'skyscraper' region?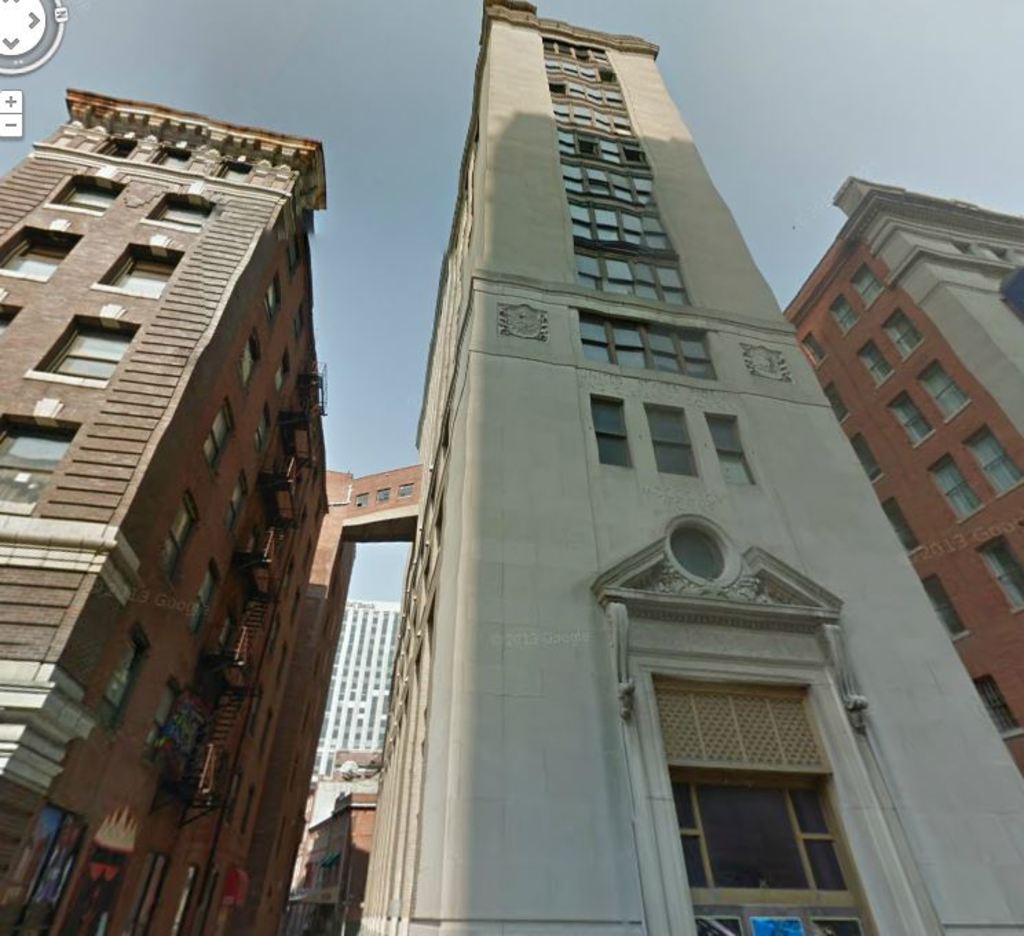
rect(318, 595, 398, 787)
